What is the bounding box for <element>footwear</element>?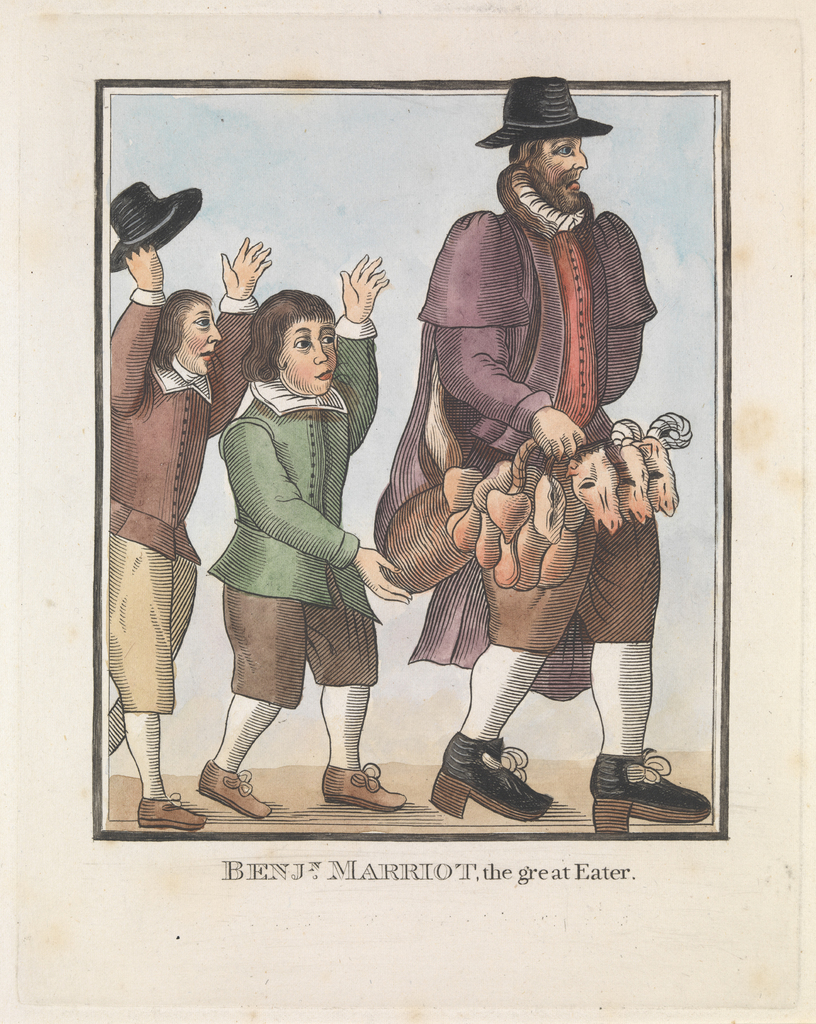
x1=138, y1=791, x2=208, y2=829.
